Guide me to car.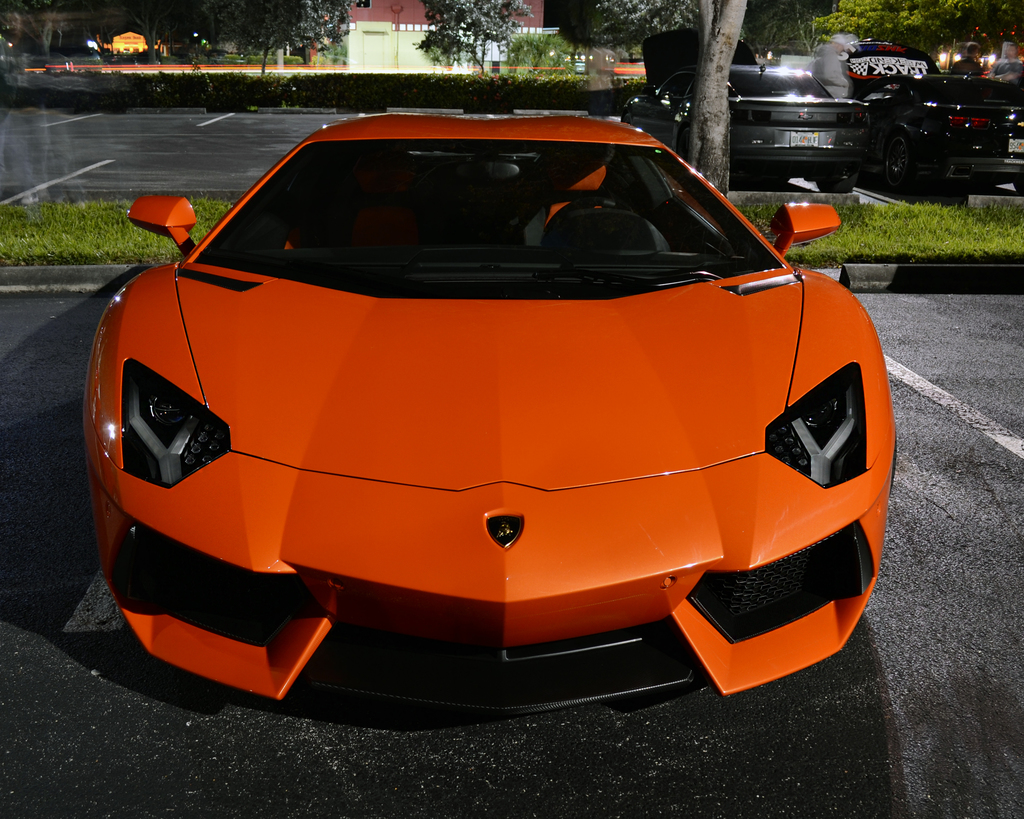
Guidance: pyautogui.locateOnScreen(616, 25, 870, 196).
